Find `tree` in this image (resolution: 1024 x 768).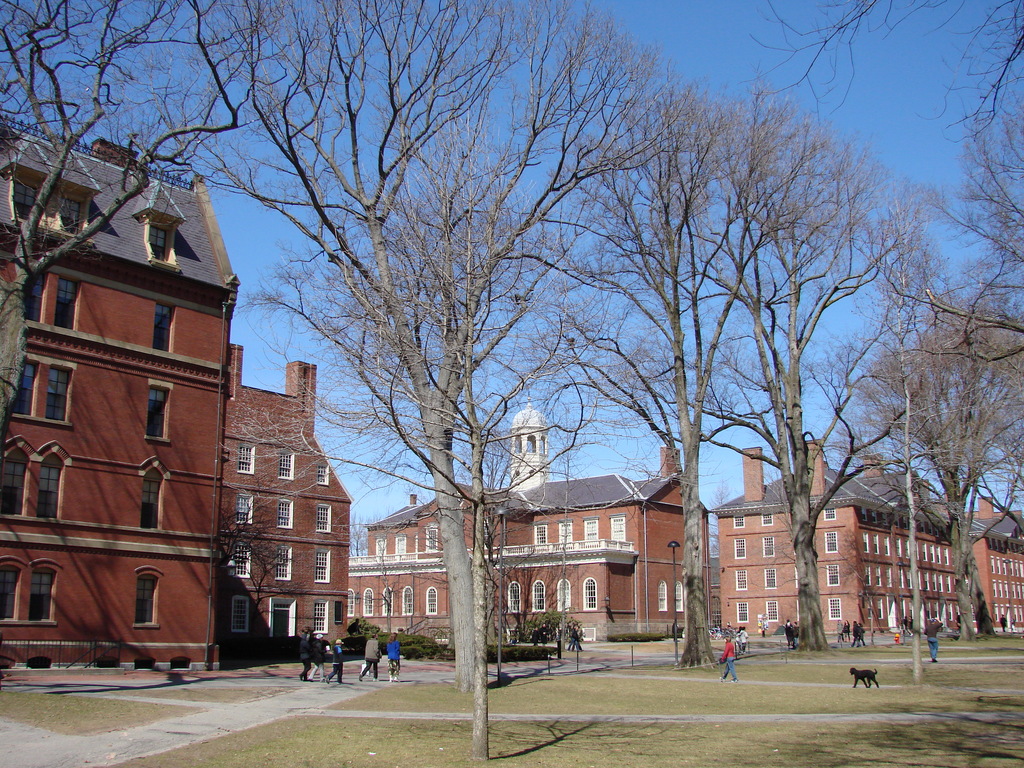
(749,0,1023,301).
